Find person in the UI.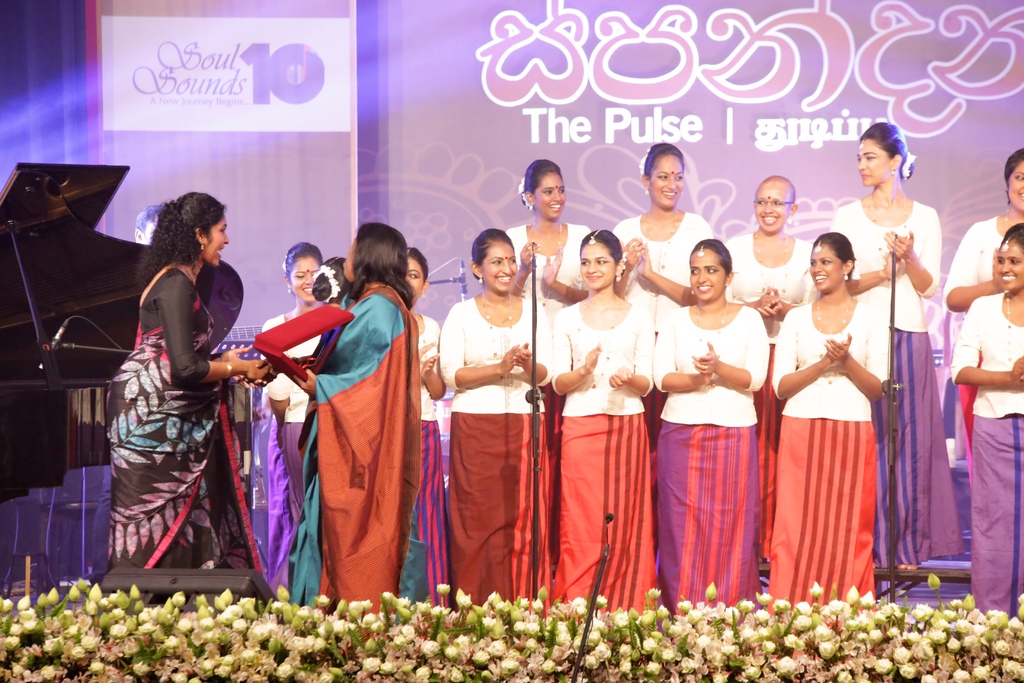
UI element at bbox=(444, 227, 602, 620).
